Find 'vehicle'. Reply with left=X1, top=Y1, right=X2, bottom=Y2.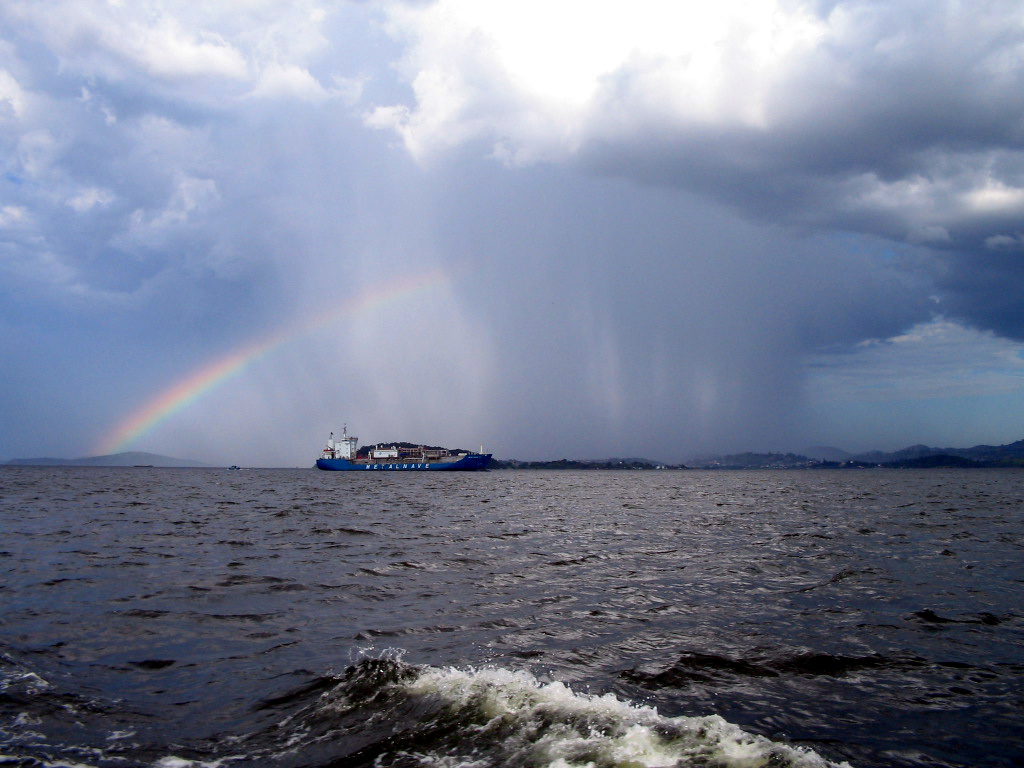
left=295, top=403, right=529, bottom=493.
